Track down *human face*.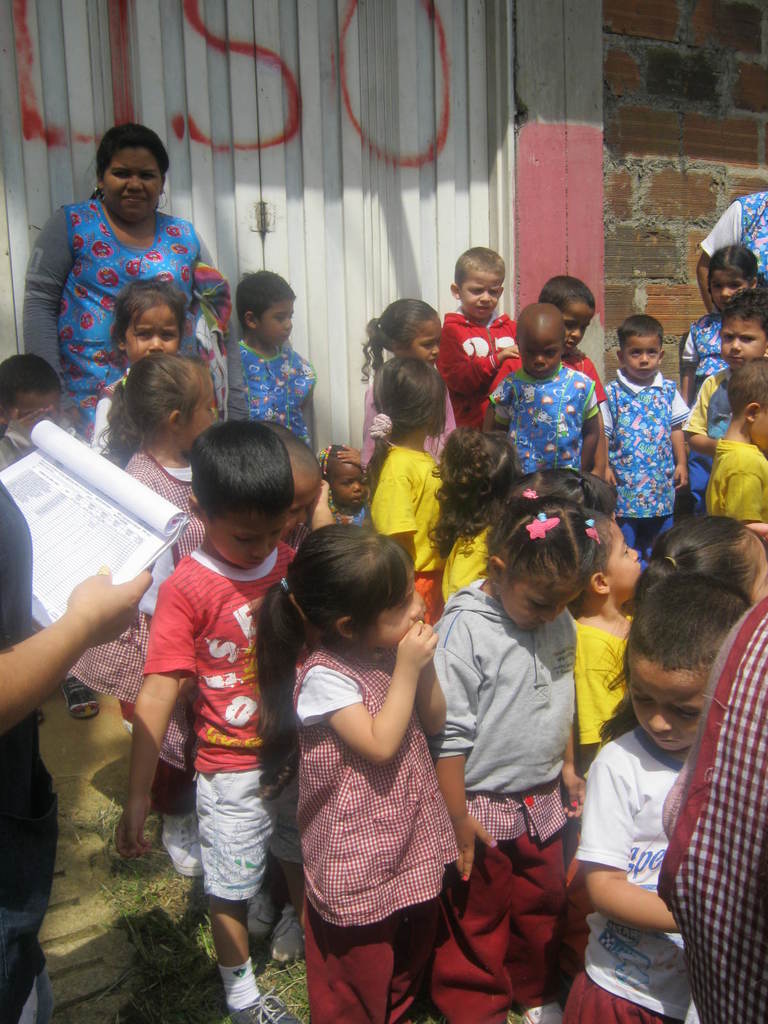
Tracked to l=756, t=407, r=767, b=449.
